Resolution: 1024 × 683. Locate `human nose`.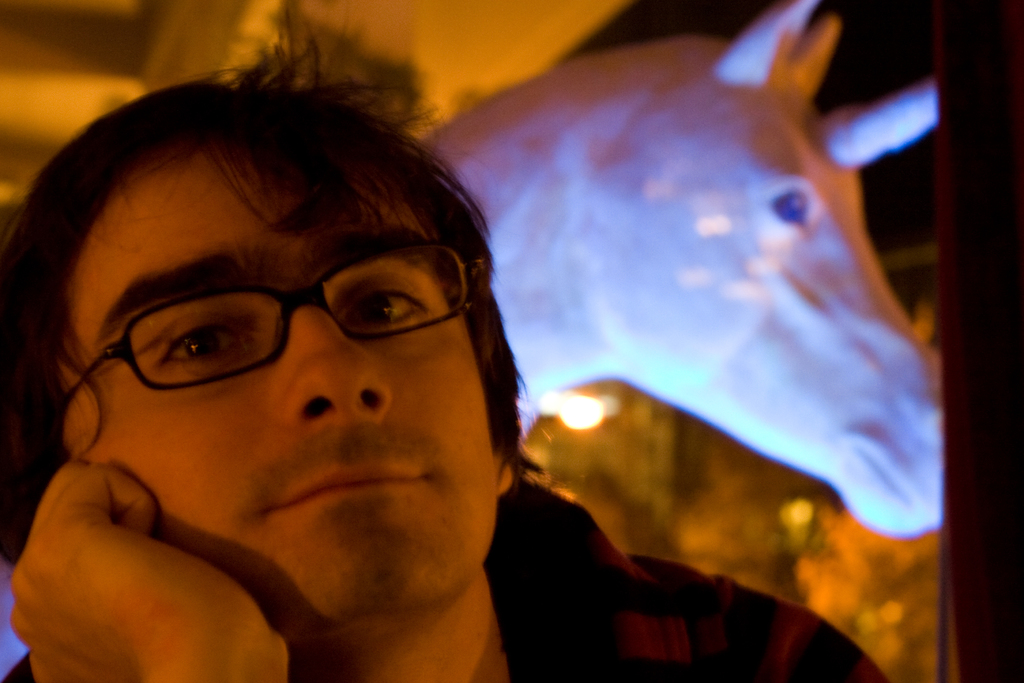
rect(265, 306, 387, 444).
